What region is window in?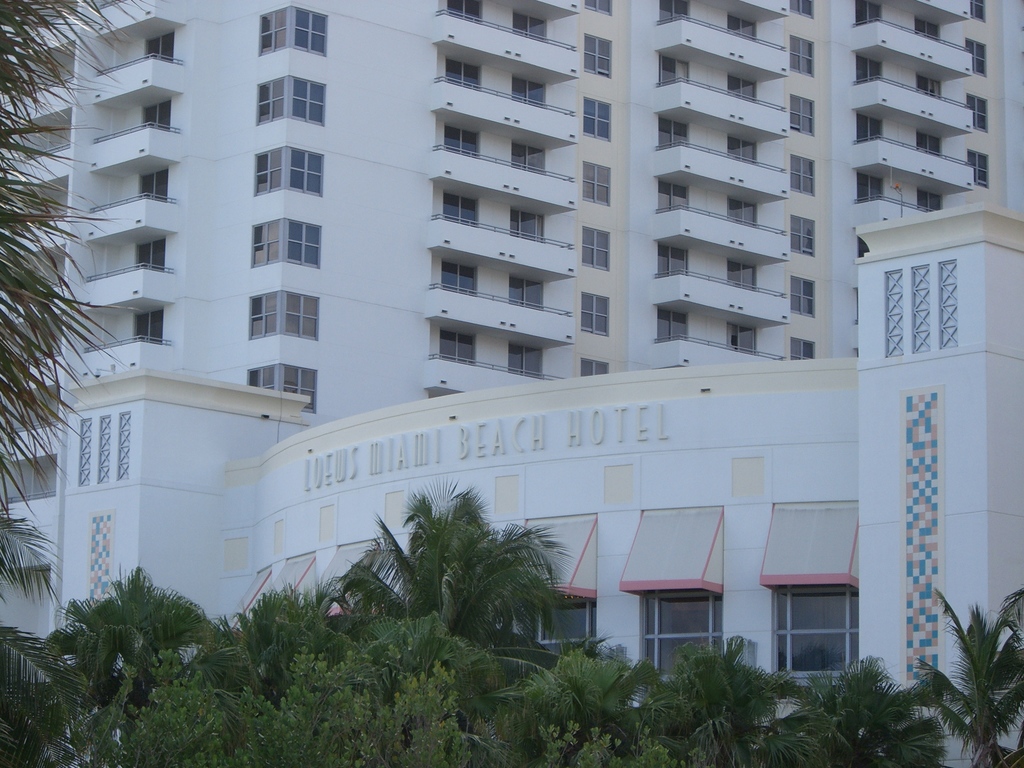
<bbox>508, 81, 541, 106</bbox>.
